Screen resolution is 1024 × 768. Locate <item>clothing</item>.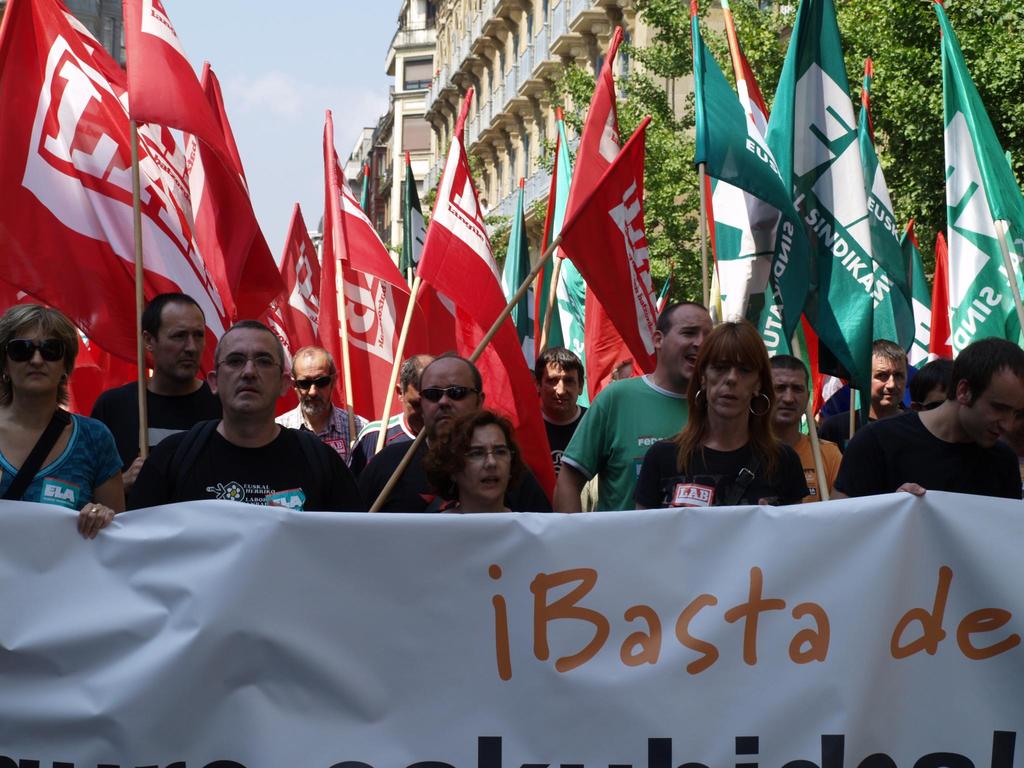
(0, 403, 122, 505).
